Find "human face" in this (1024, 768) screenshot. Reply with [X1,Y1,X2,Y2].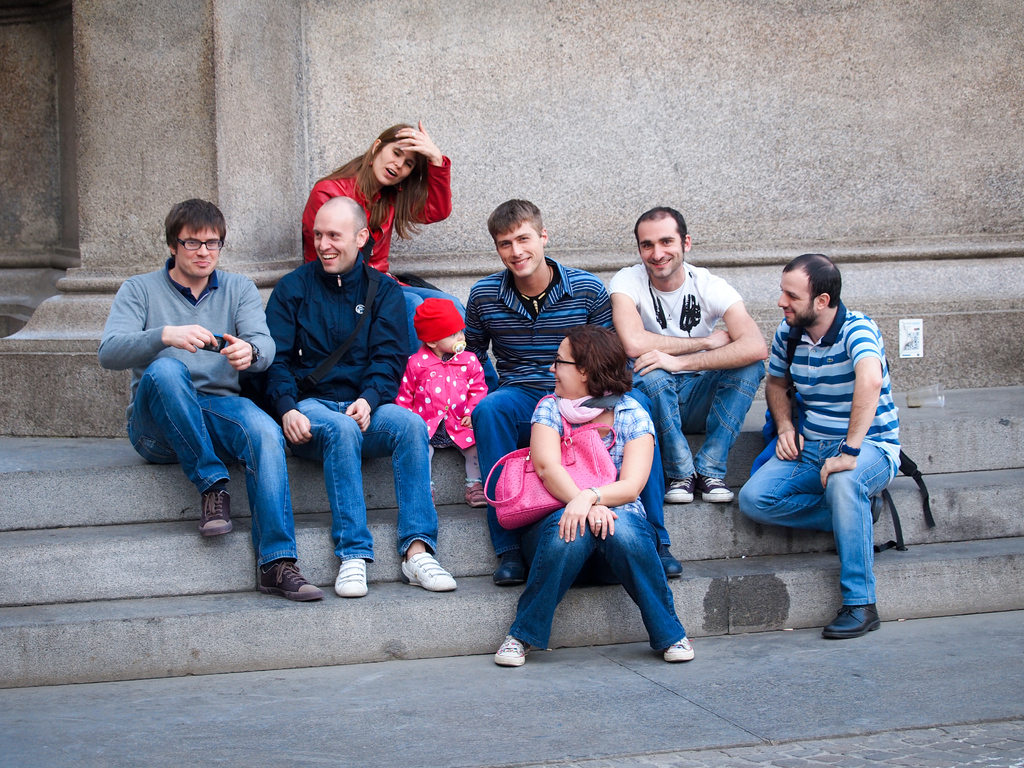
[490,214,542,279].
